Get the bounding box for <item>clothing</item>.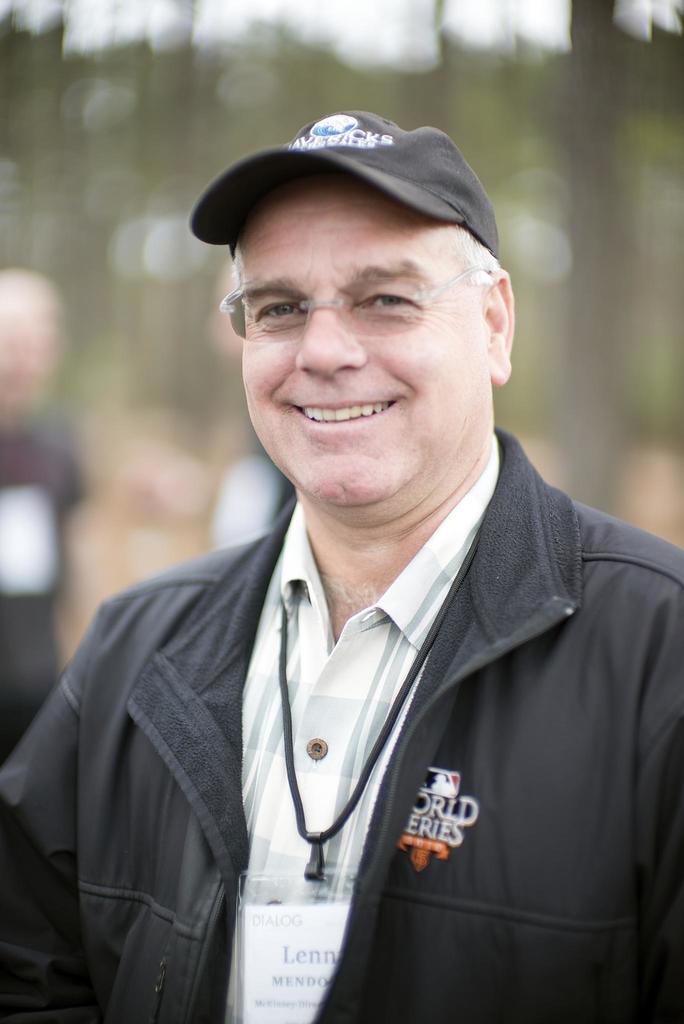
[x1=0, y1=410, x2=90, y2=765].
